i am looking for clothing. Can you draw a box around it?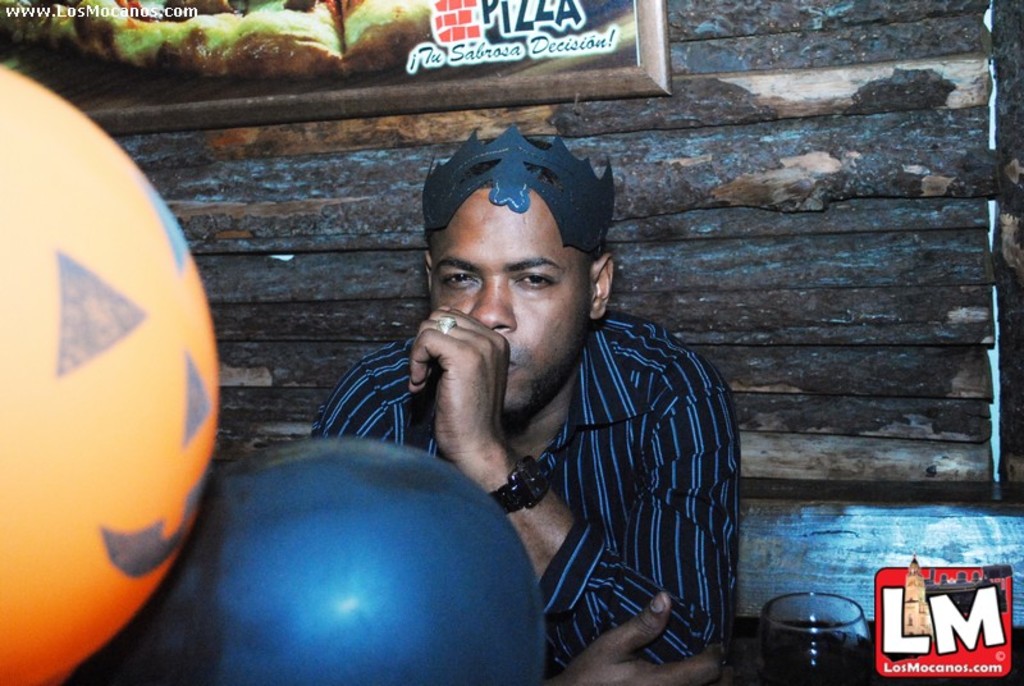
Sure, the bounding box is Rect(311, 302, 741, 678).
